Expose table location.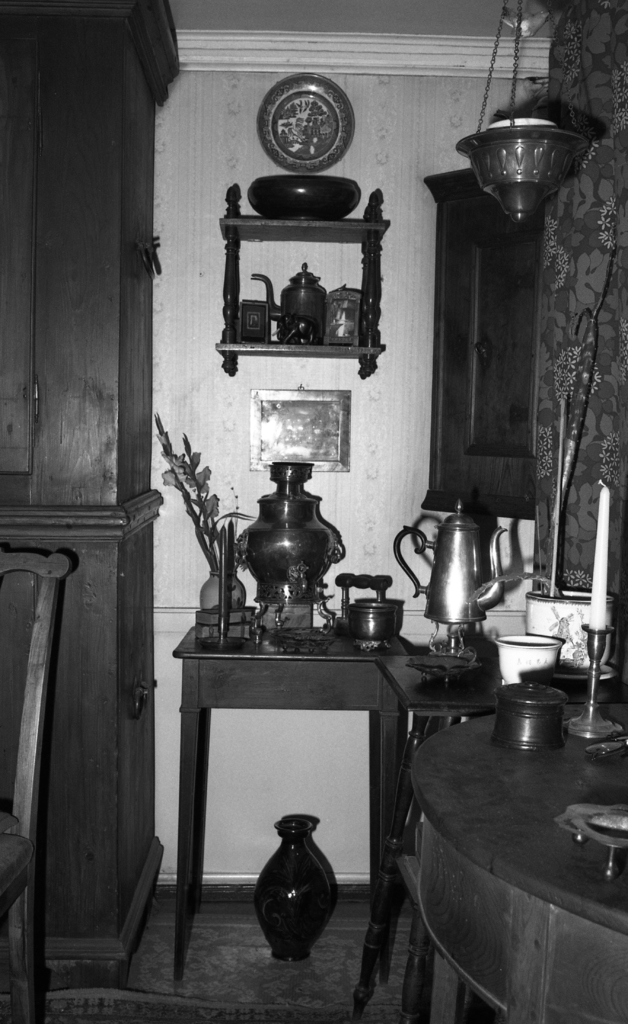
Exposed at {"x1": 218, "y1": 628, "x2": 558, "y2": 979}.
